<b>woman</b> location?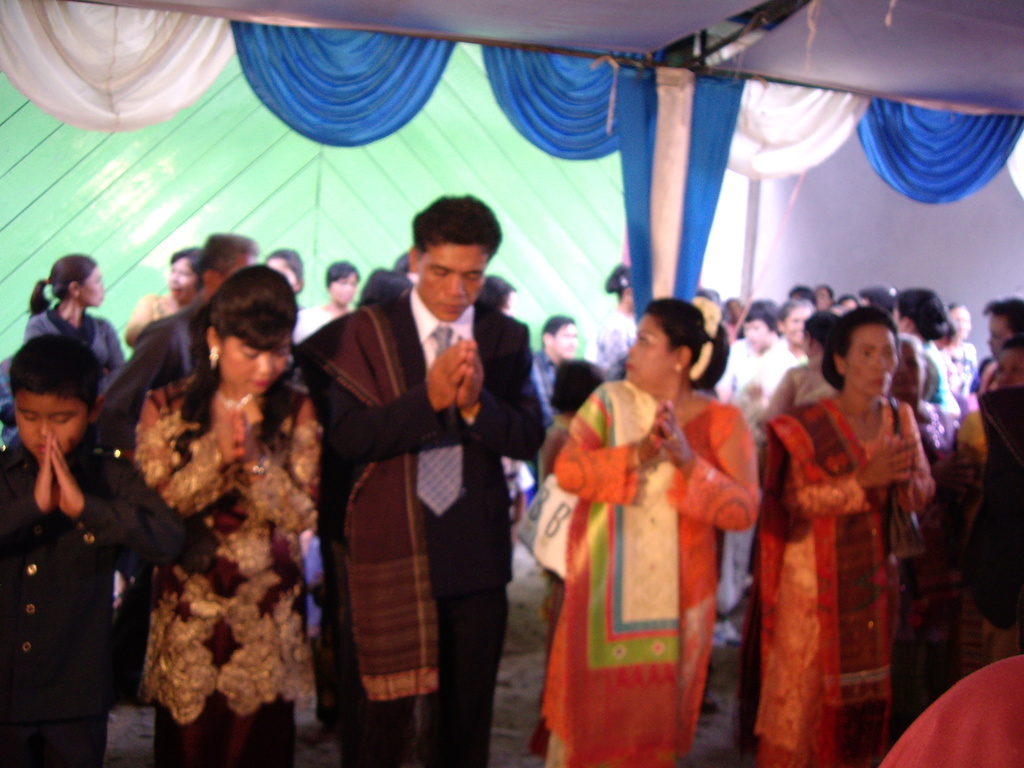
128, 252, 206, 351
